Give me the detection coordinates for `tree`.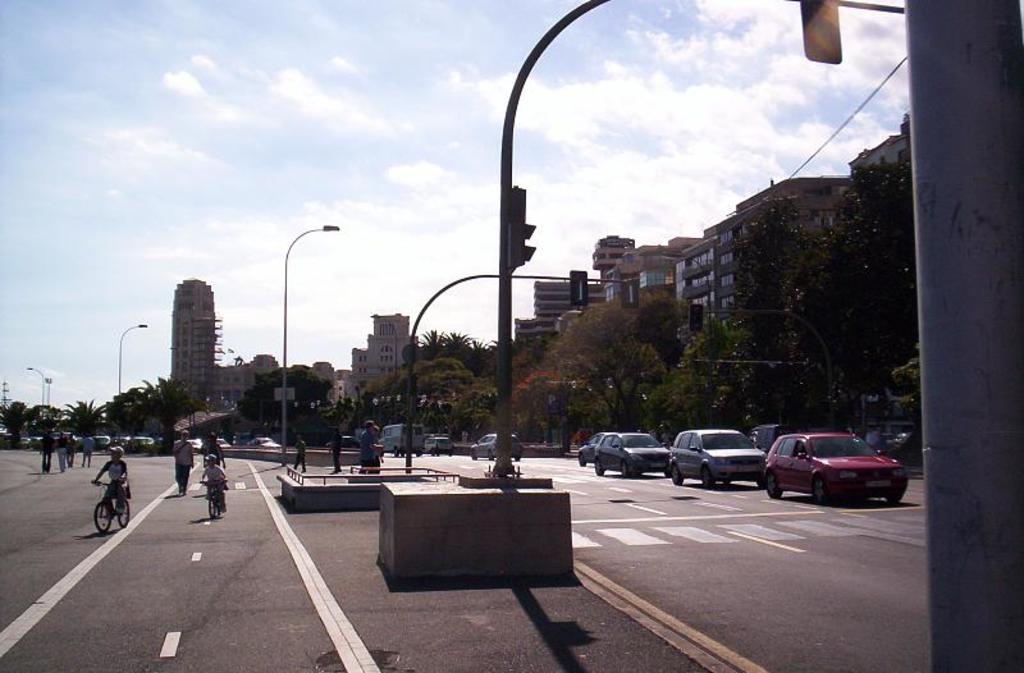
bbox=(380, 383, 416, 435).
